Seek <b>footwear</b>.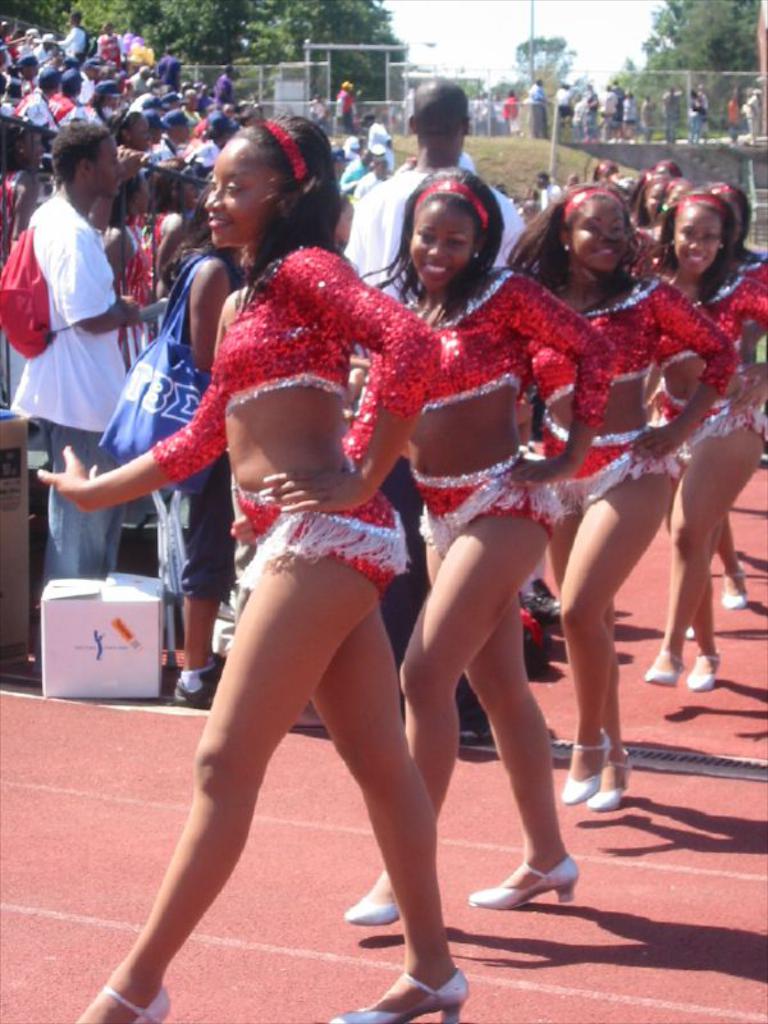
l=79, t=974, r=180, b=1023.
